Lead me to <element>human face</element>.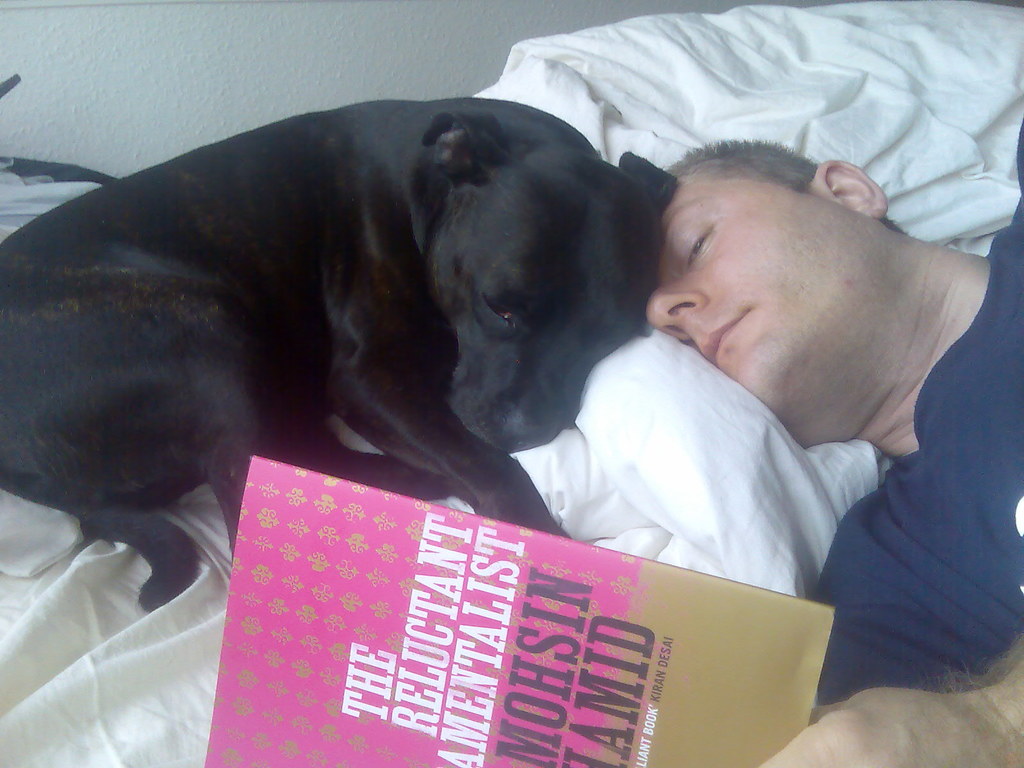
Lead to {"x1": 644, "y1": 177, "x2": 890, "y2": 426}.
